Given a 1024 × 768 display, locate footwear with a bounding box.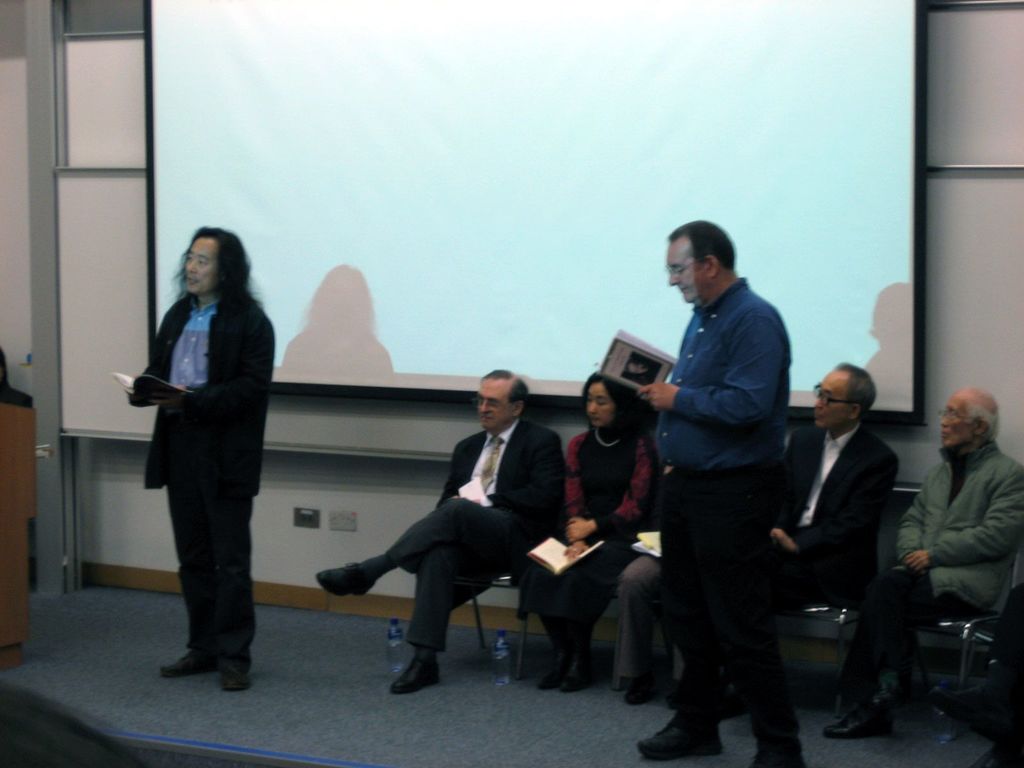
Located: l=826, t=700, r=895, b=737.
